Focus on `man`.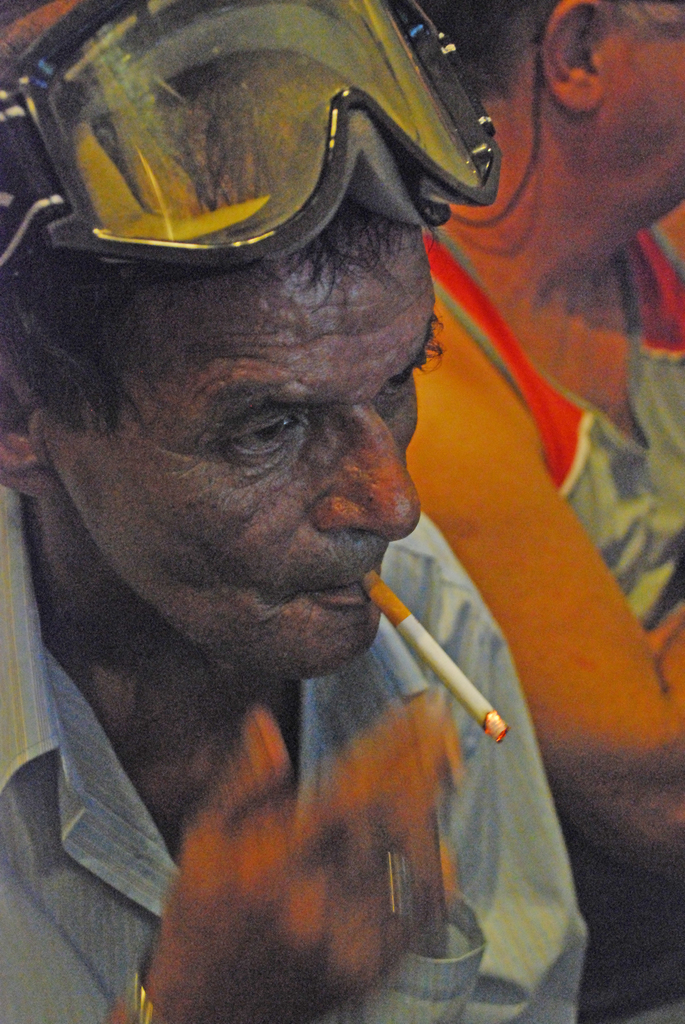
Focused at left=0, top=47, right=594, bottom=1012.
